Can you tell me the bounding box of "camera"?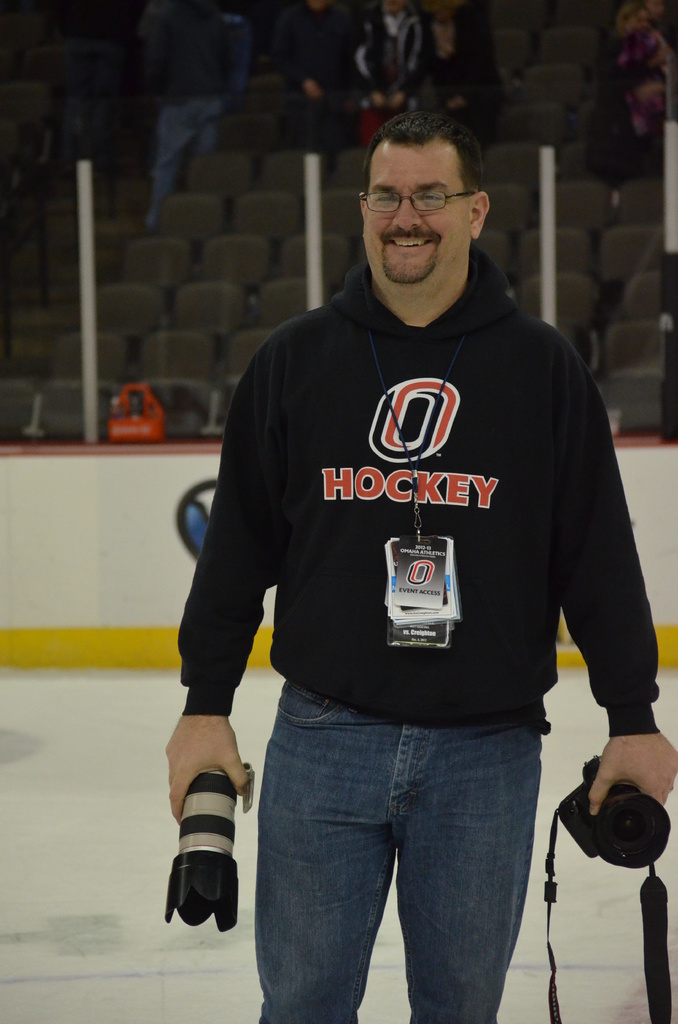
168:760:247:932.
